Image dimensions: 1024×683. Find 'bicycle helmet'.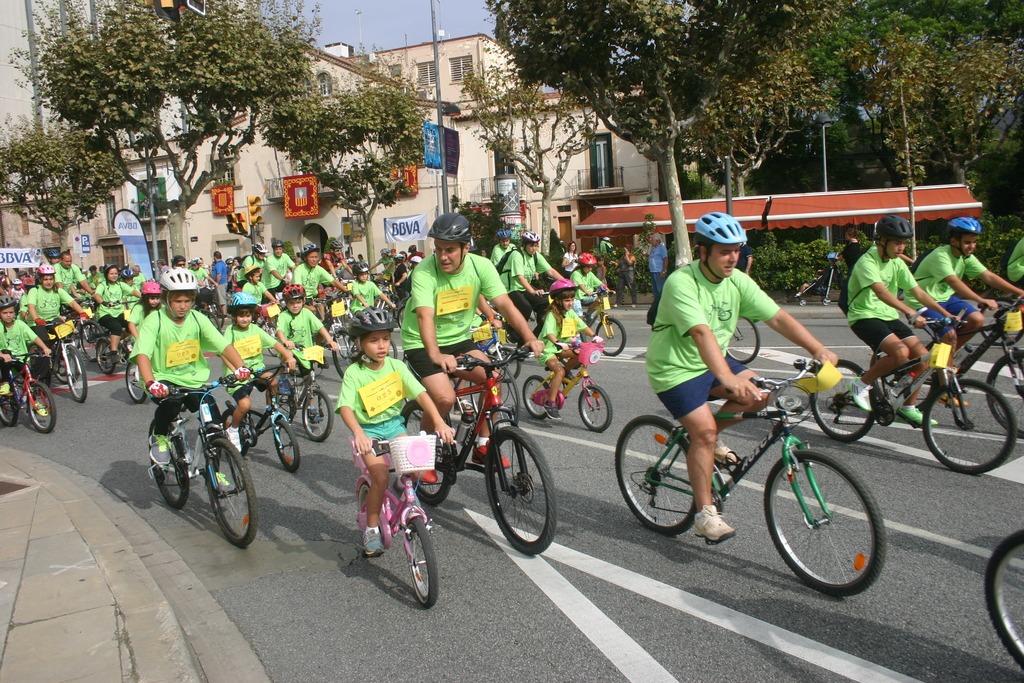
326,240,346,249.
